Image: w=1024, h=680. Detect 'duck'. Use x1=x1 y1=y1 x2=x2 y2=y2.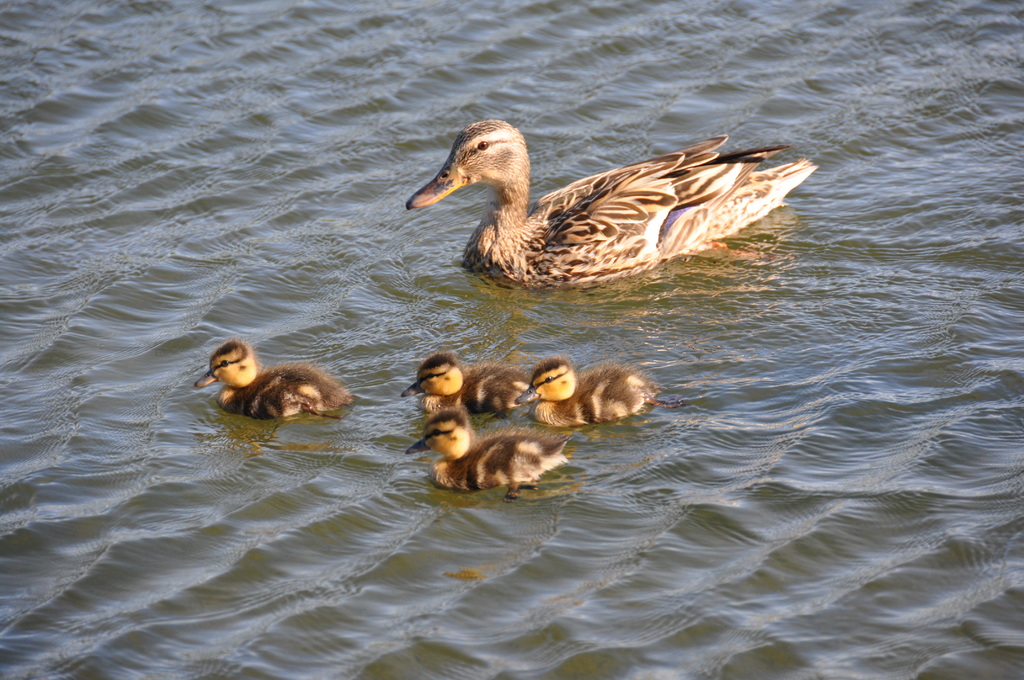
x1=419 y1=111 x2=832 y2=289.
